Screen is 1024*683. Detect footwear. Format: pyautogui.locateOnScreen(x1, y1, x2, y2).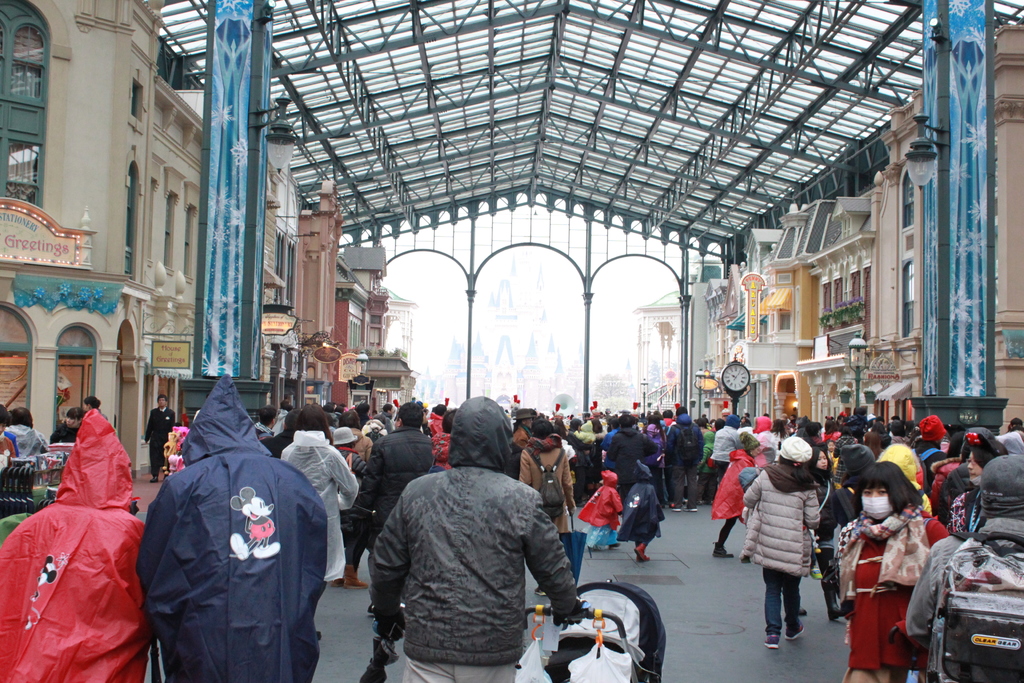
pyautogui.locateOnScreen(709, 539, 733, 561).
